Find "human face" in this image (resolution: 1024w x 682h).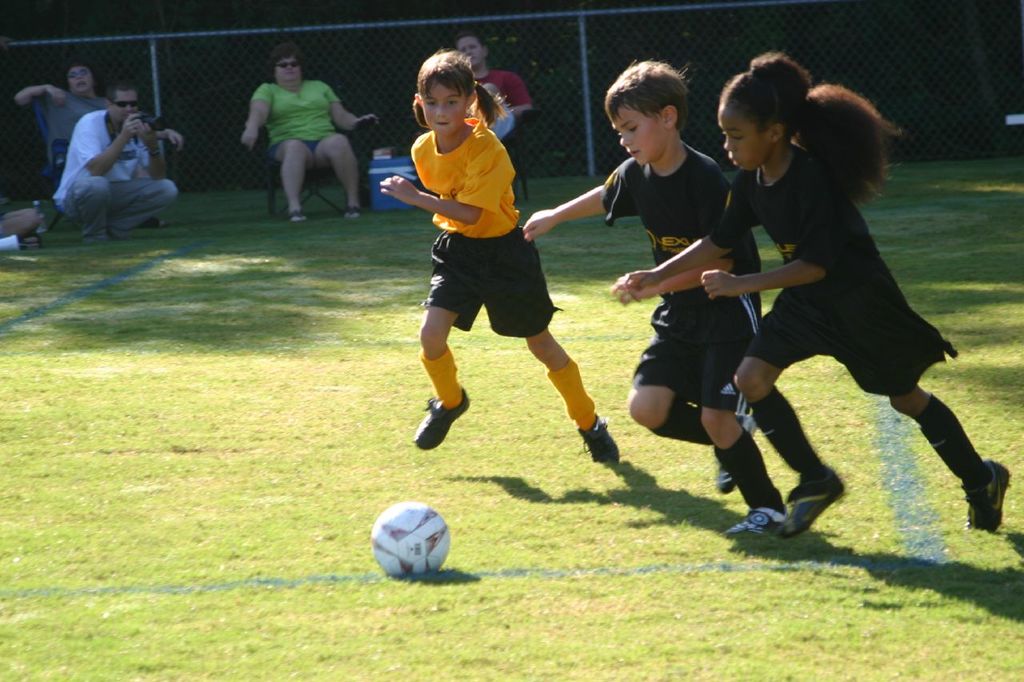
bbox=[423, 82, 466, 138].
